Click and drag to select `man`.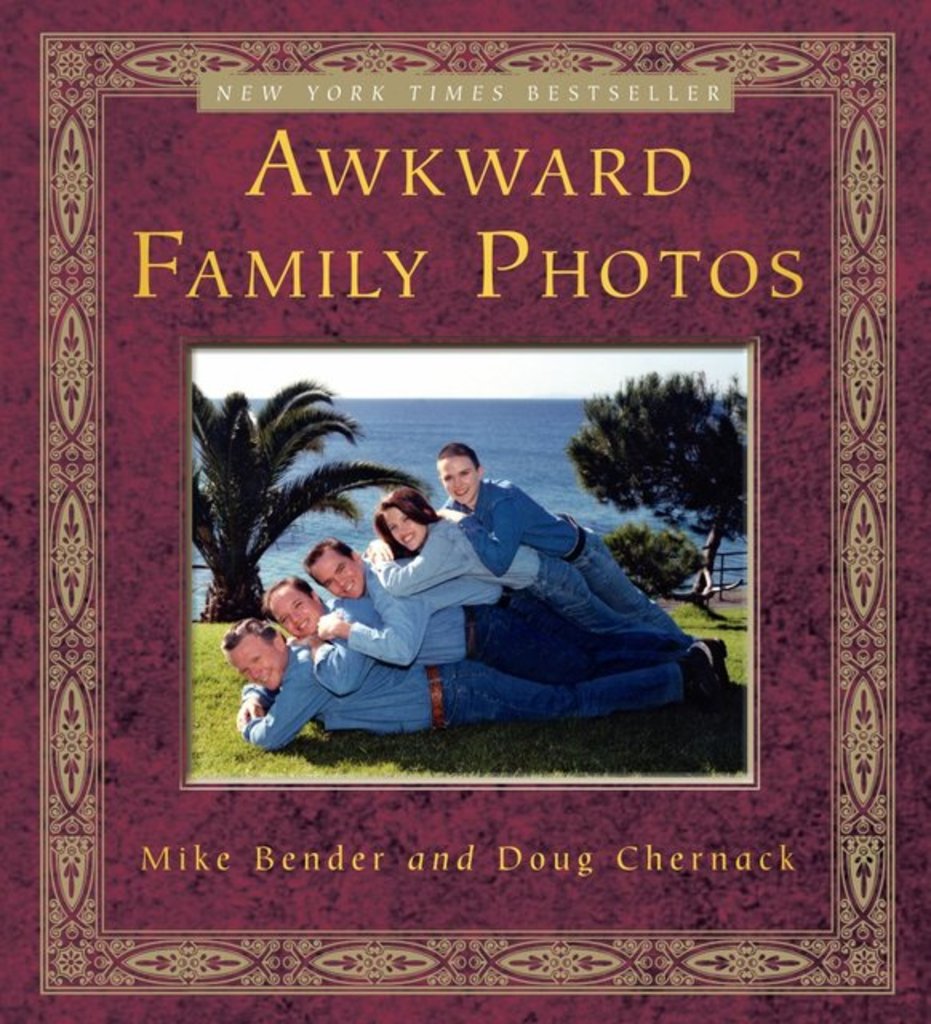
Selection: <box>258,571,665,680</box>.
